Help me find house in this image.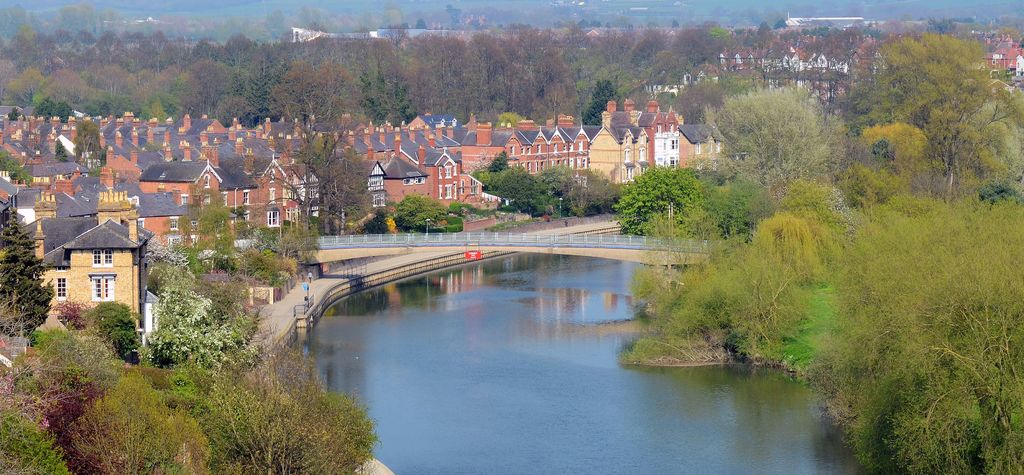
Found it: [x1=135, y1=190, x2=180, y2=238].
